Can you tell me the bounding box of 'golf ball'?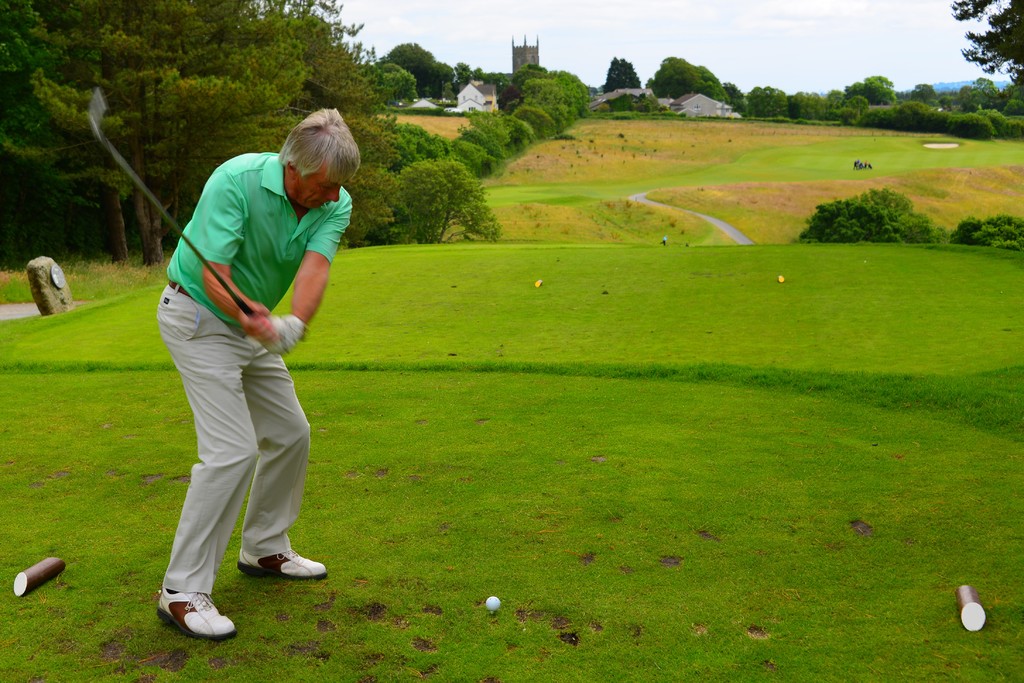
left=481, top=591, right=504, bottom=618.
